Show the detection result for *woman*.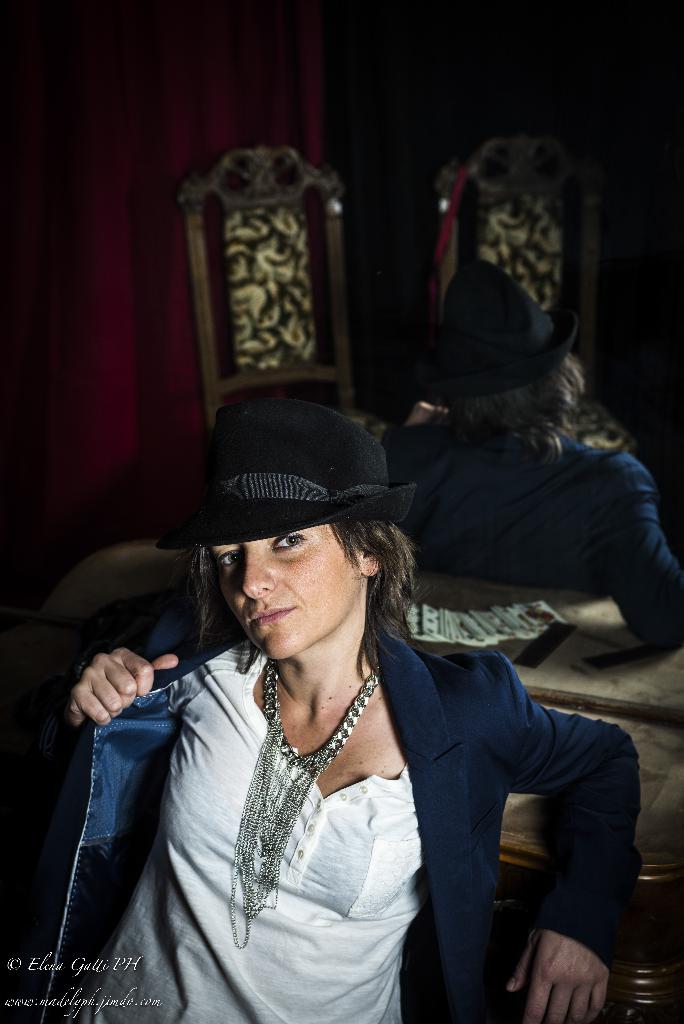
(65,412,607,1023).
